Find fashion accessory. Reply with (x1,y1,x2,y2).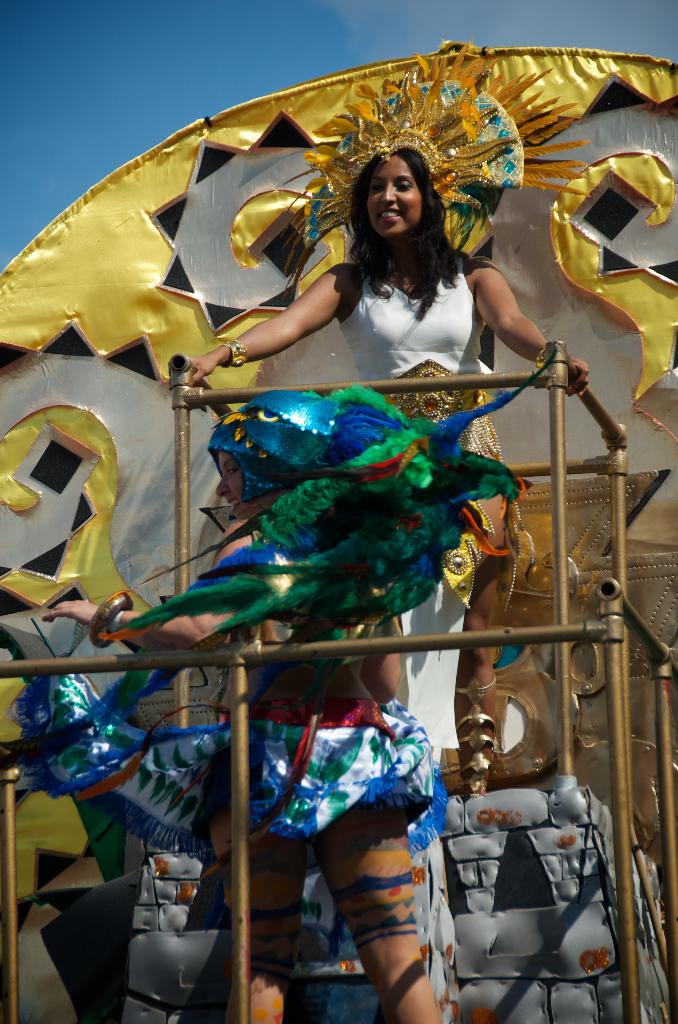
(227,344,249,364).
